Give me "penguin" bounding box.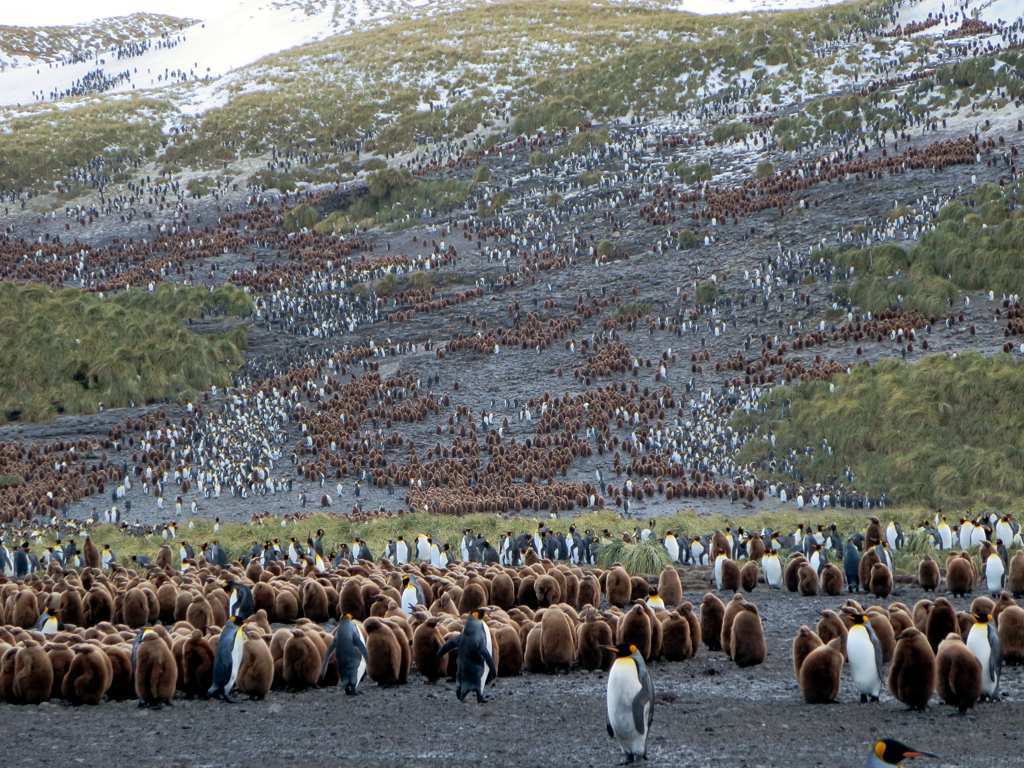
BBox(192, 498, 198, 513).
